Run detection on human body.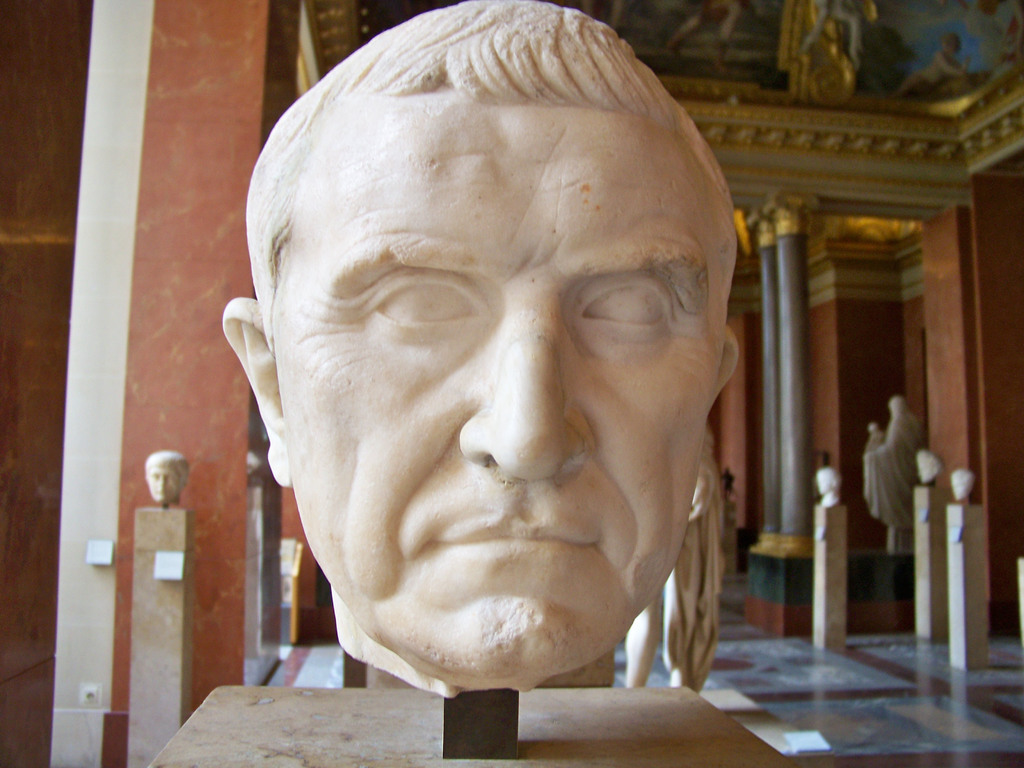
Result: left=216, top=0, right=746, bottom=701.
